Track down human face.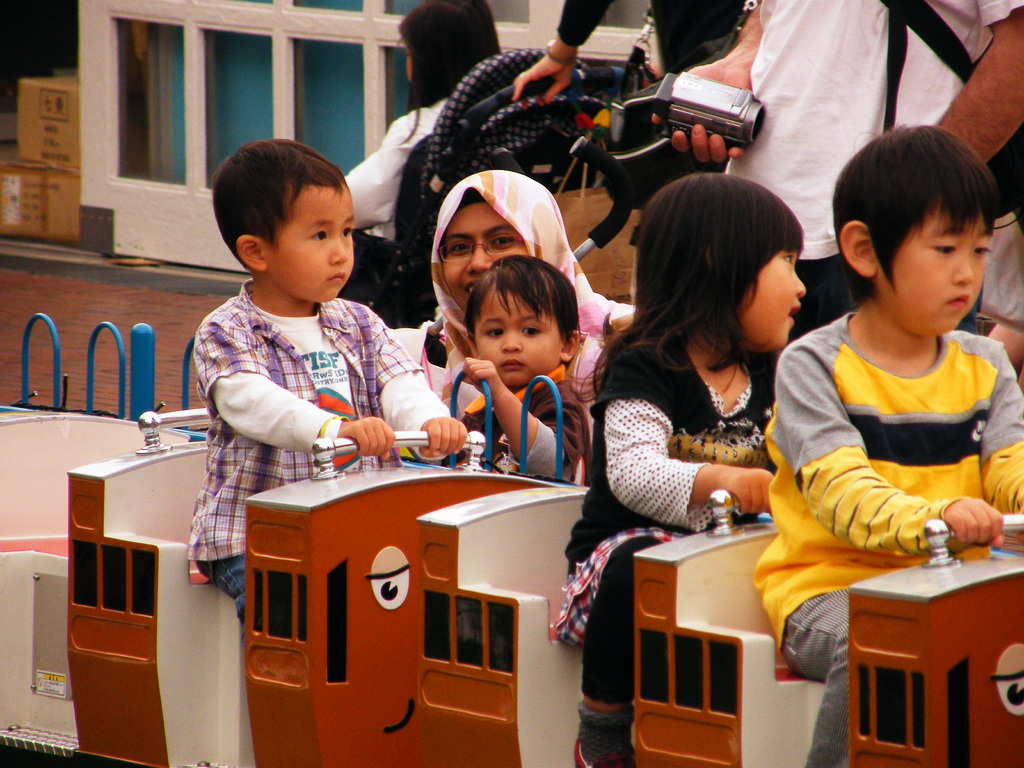
Tracked to x1=471 y1=272 x2=560 y2=381.
